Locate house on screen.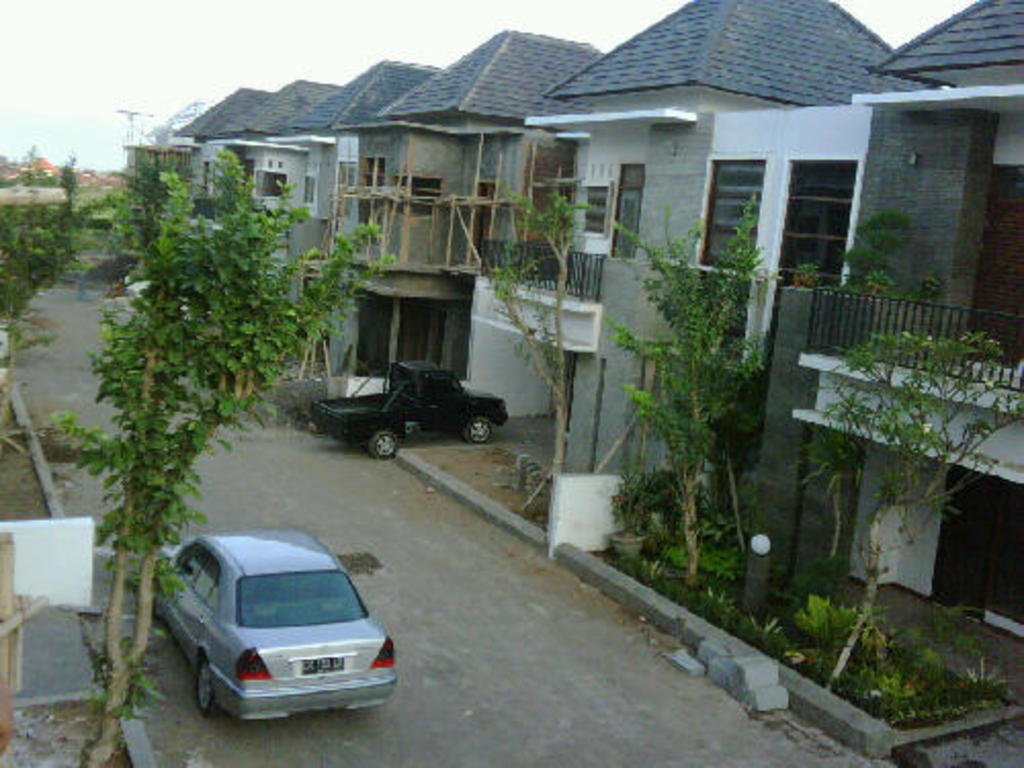
On screen at (733,0,1022,598).
